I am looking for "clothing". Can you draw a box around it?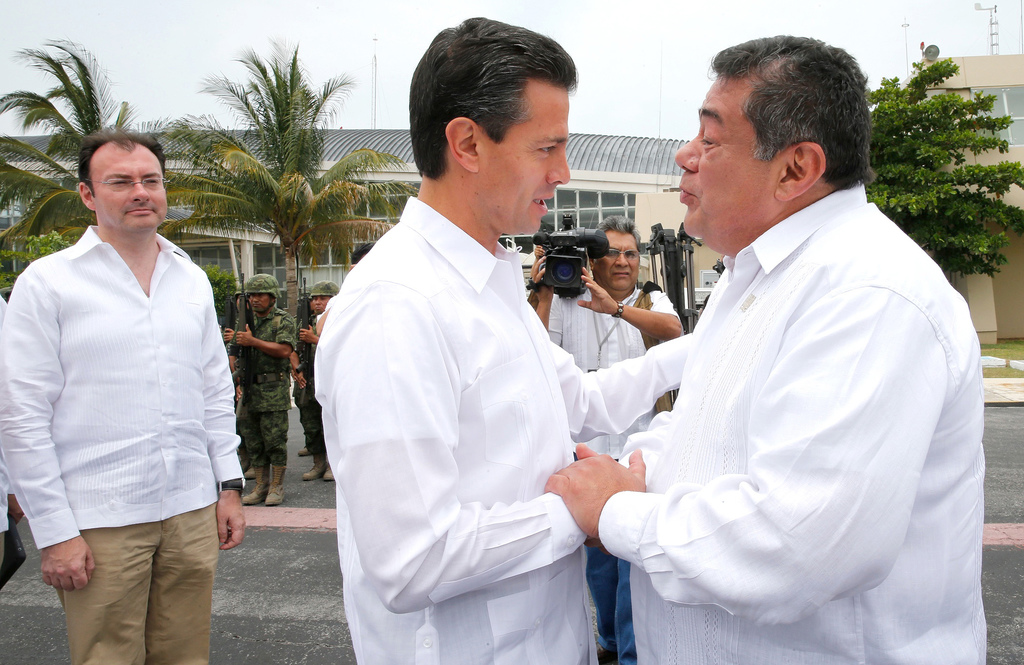
Sure, the bounding box is select_region(0, 298, 24, 571).
